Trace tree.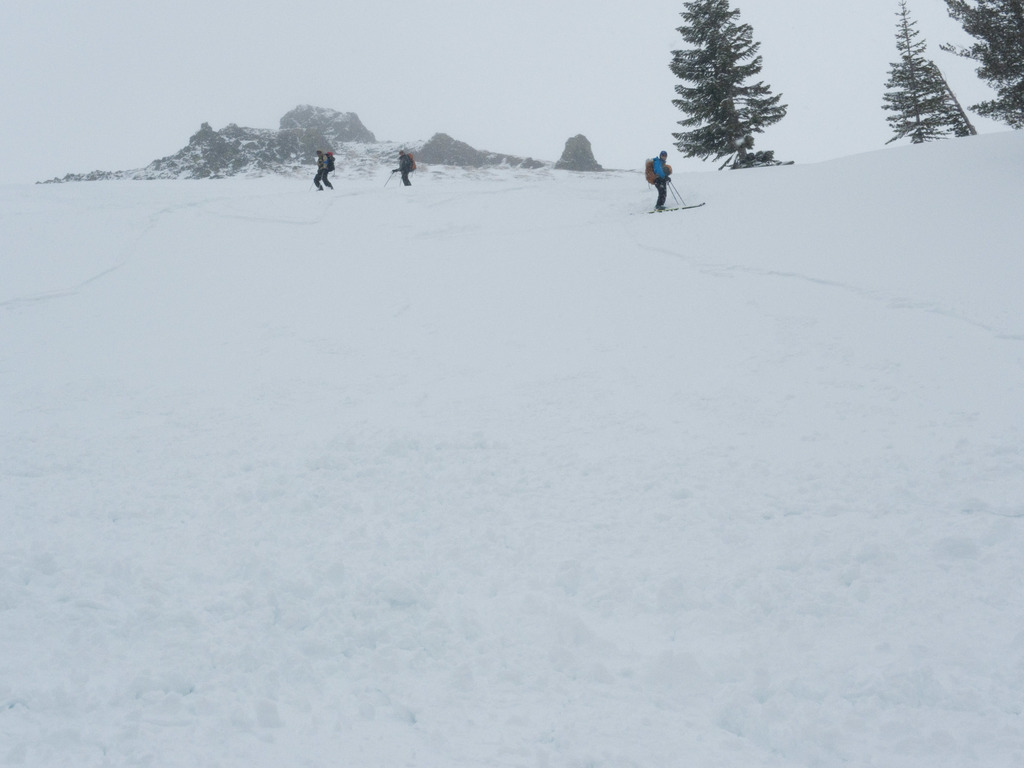
Traced to BBox(883, 22, 970, 143).
